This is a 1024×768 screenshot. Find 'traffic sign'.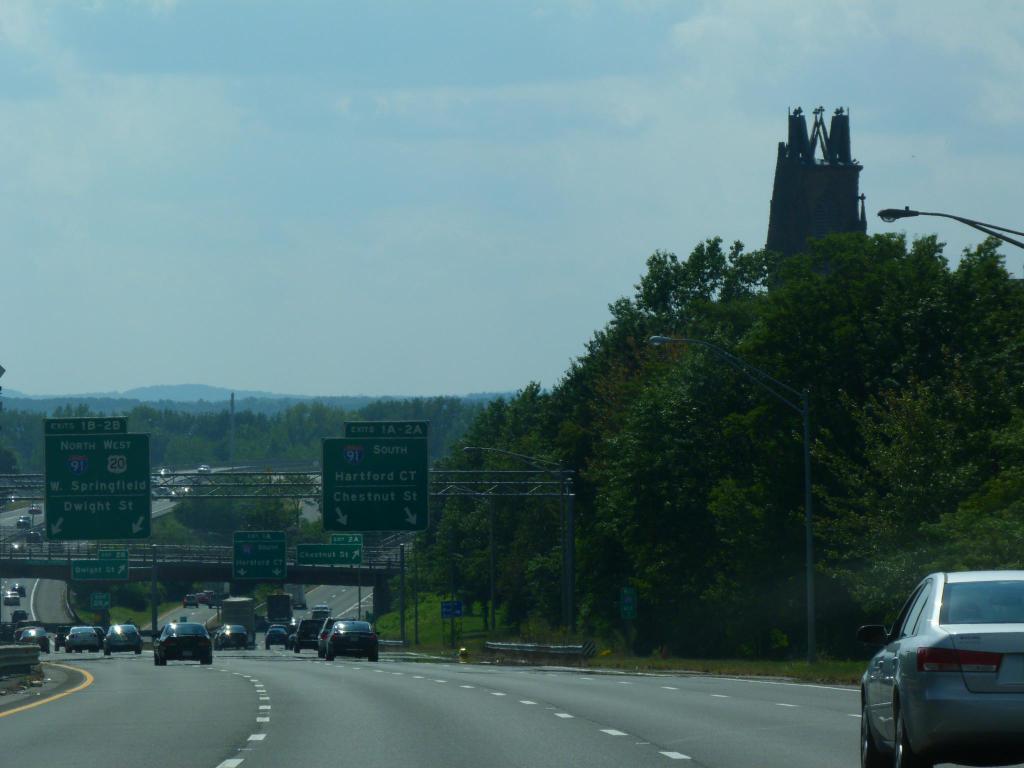
Bounding box: [294,536,364,568].
